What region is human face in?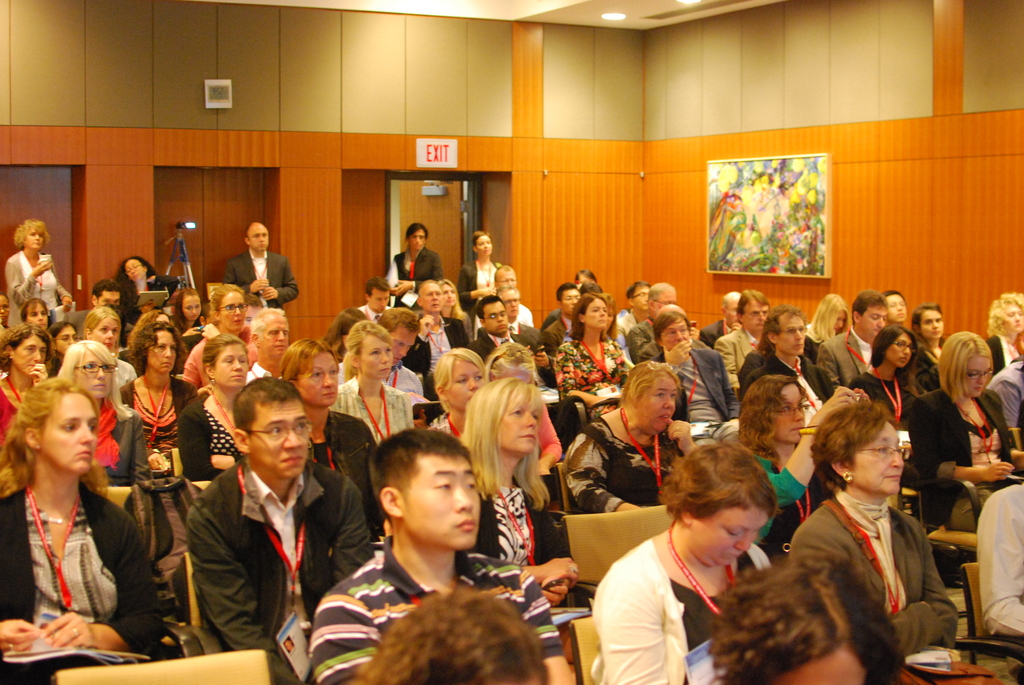
Rect(99, 286, 116, 301).
